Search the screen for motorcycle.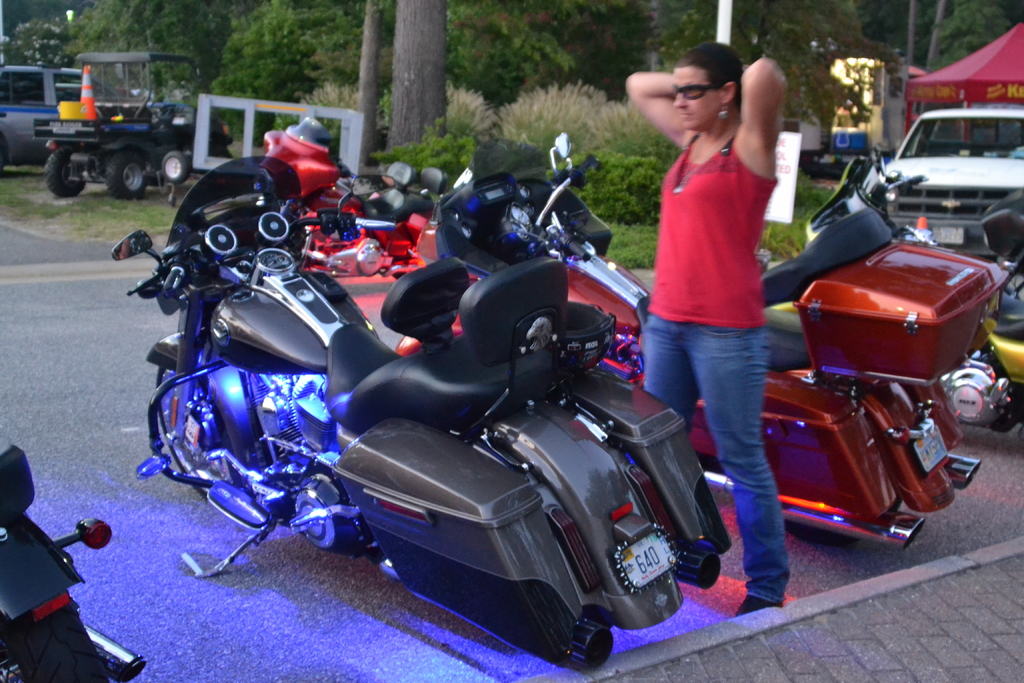
Found at 429,130,999,555.
